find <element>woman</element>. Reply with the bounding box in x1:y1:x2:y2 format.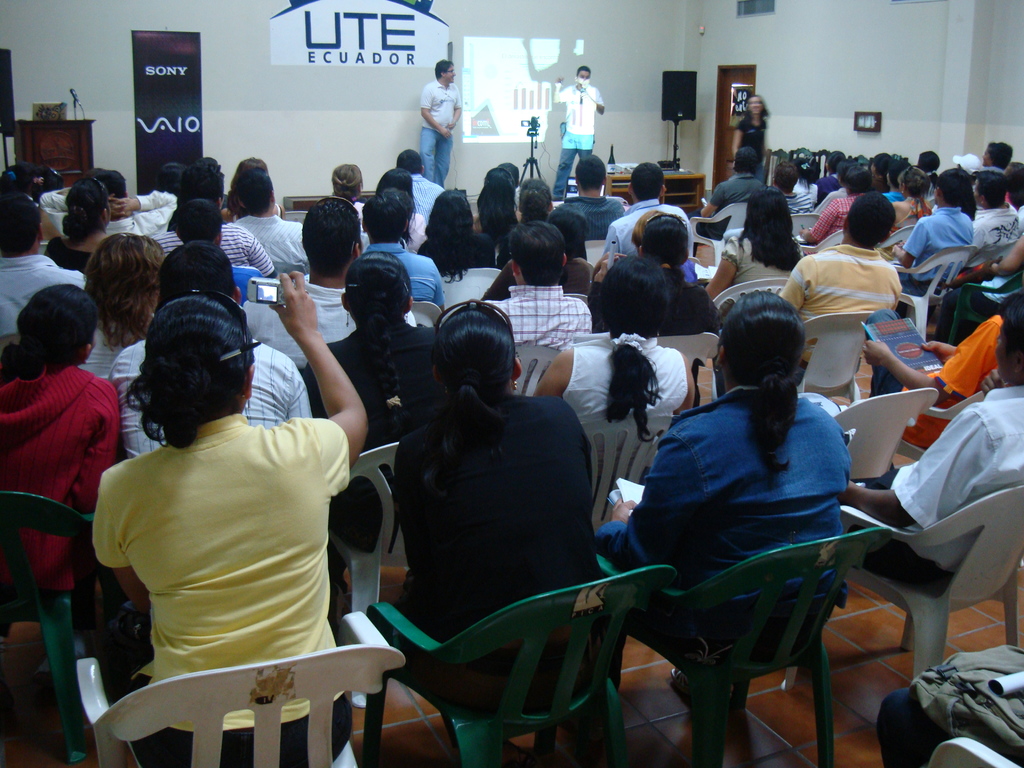
707:185:812:315.
